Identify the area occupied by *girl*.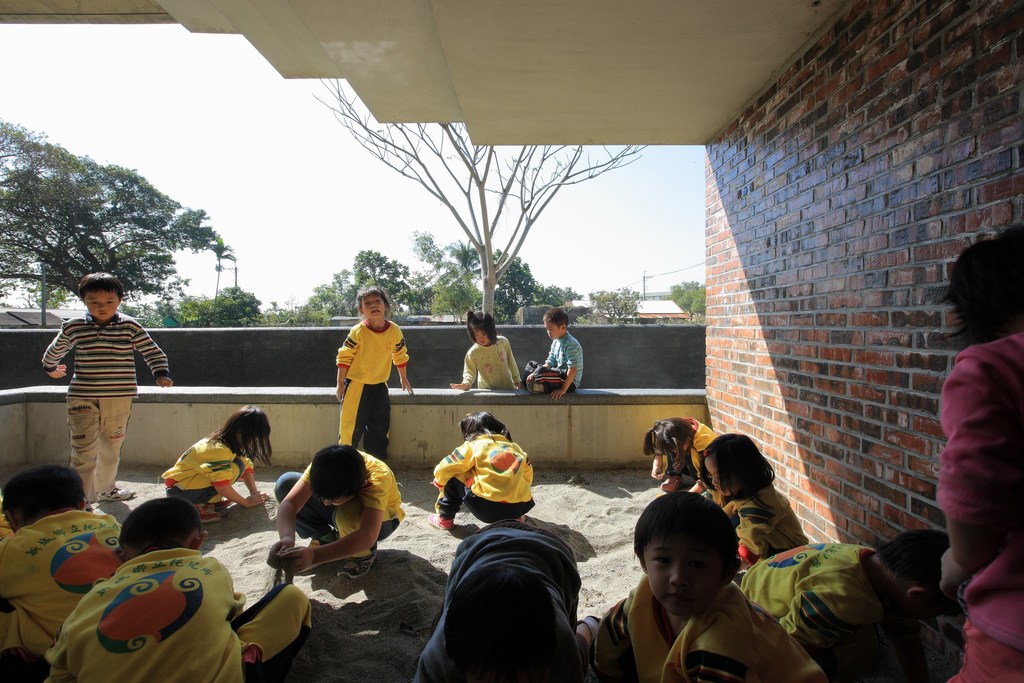
Area: [701,429,817,566].
